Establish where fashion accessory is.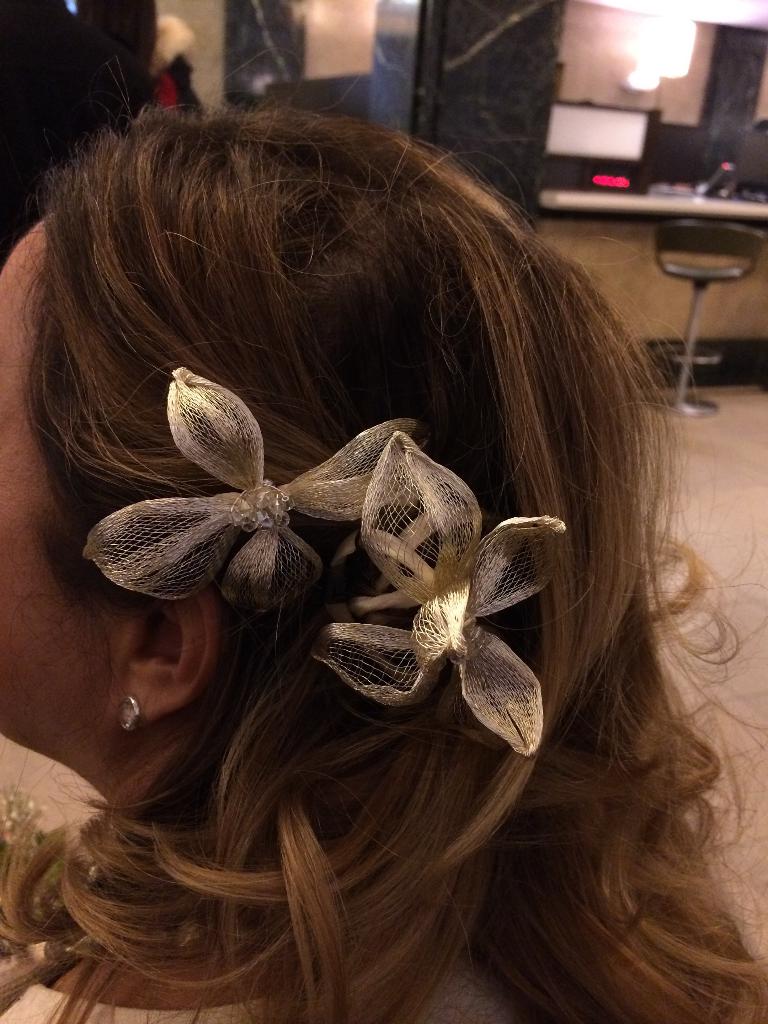
Established at Rect(119, 693, 142, 726).
